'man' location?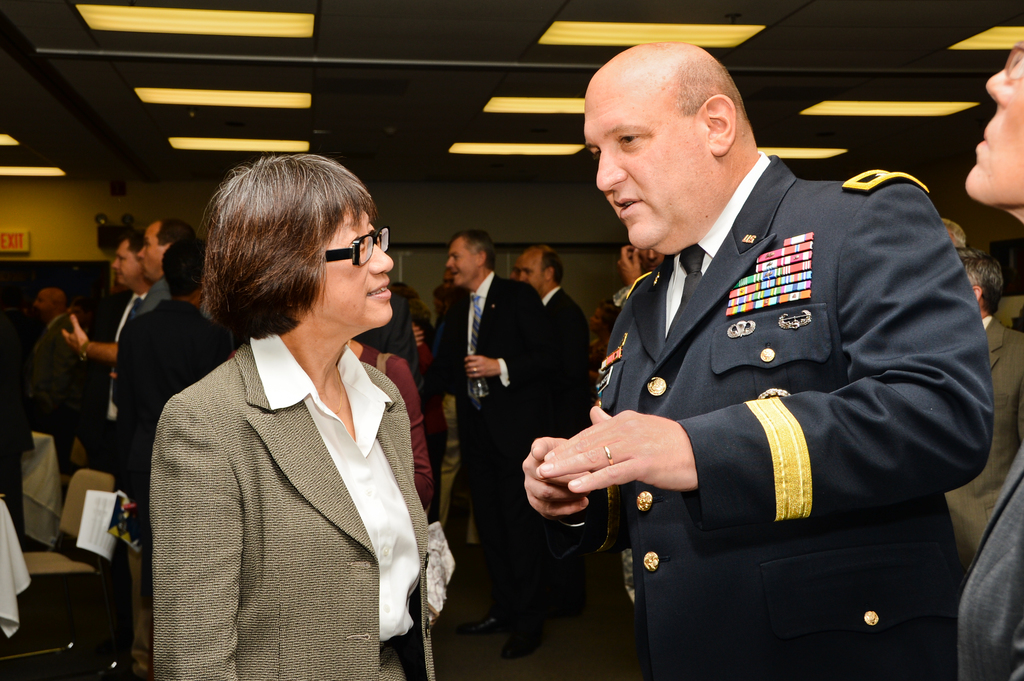
<box>108,236,152,347</box>
